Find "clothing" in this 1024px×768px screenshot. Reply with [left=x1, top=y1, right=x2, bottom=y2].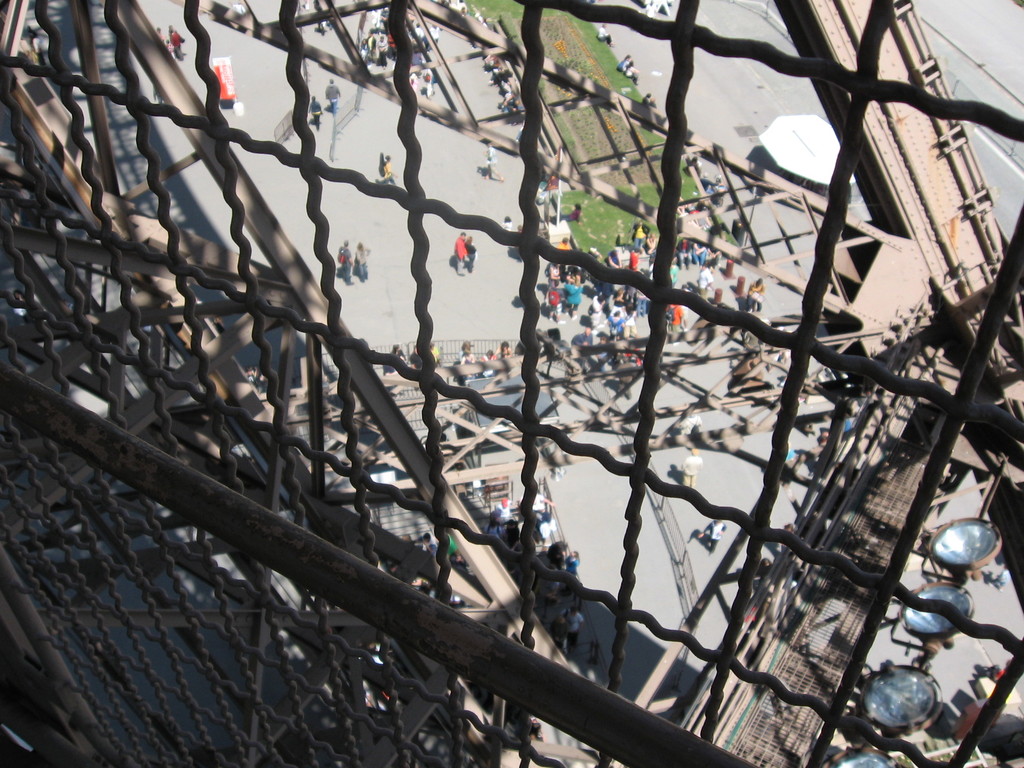
[left=377, top=40, right=388, bottom=65].
